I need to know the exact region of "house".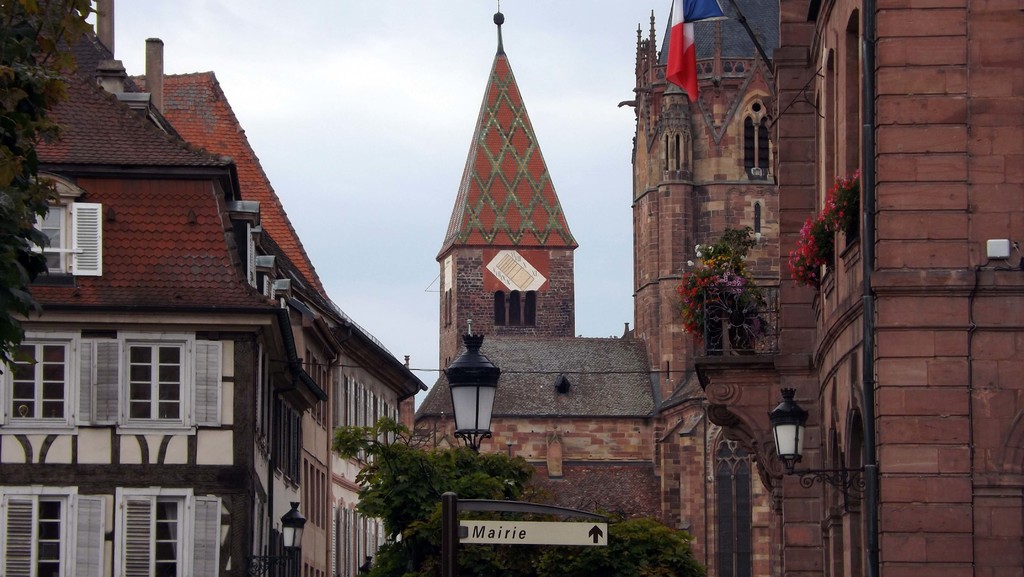
Region: <box>407,1,658,576</box>.
